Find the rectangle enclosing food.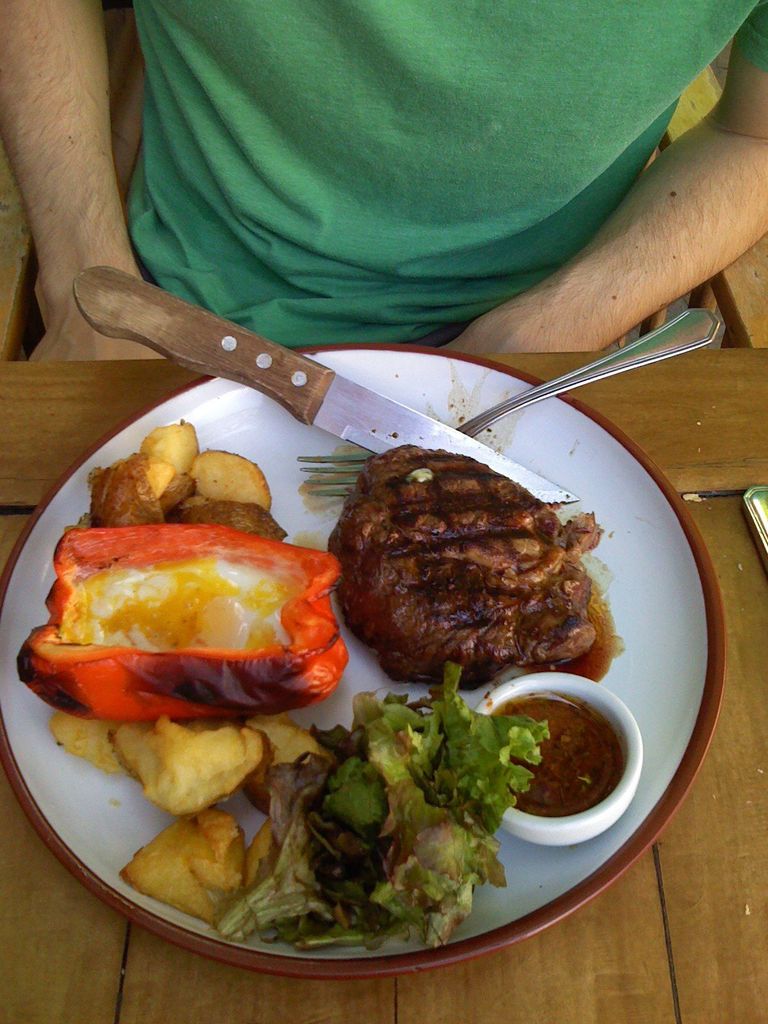
crop(321, 451, 611, 678).
